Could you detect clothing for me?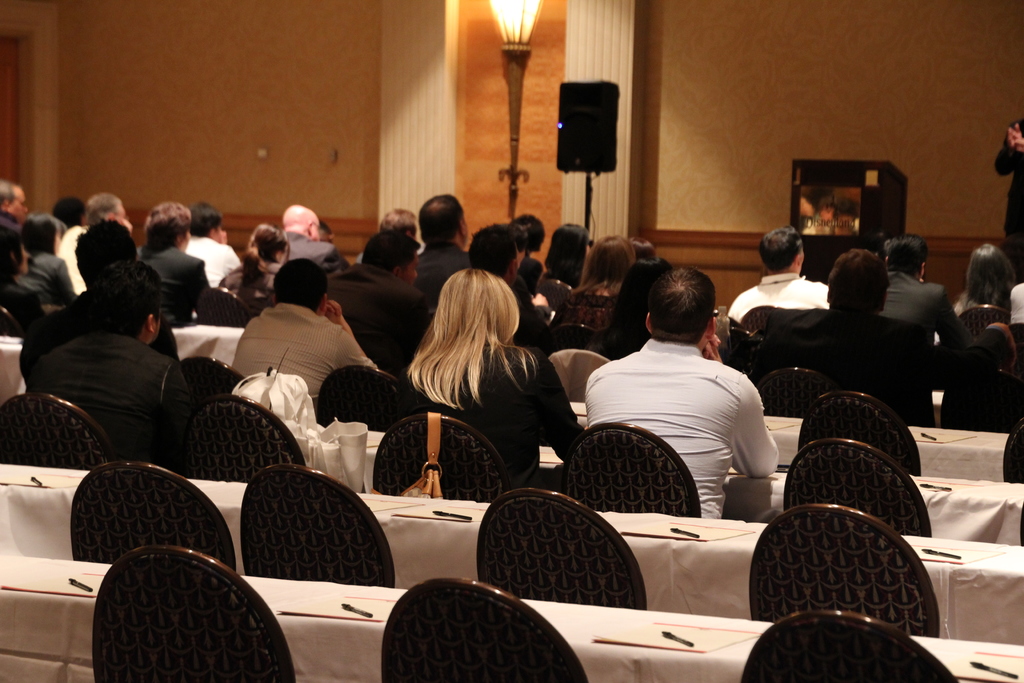
Detection result: x1=729 y1=272 x2=831 y2=319.
